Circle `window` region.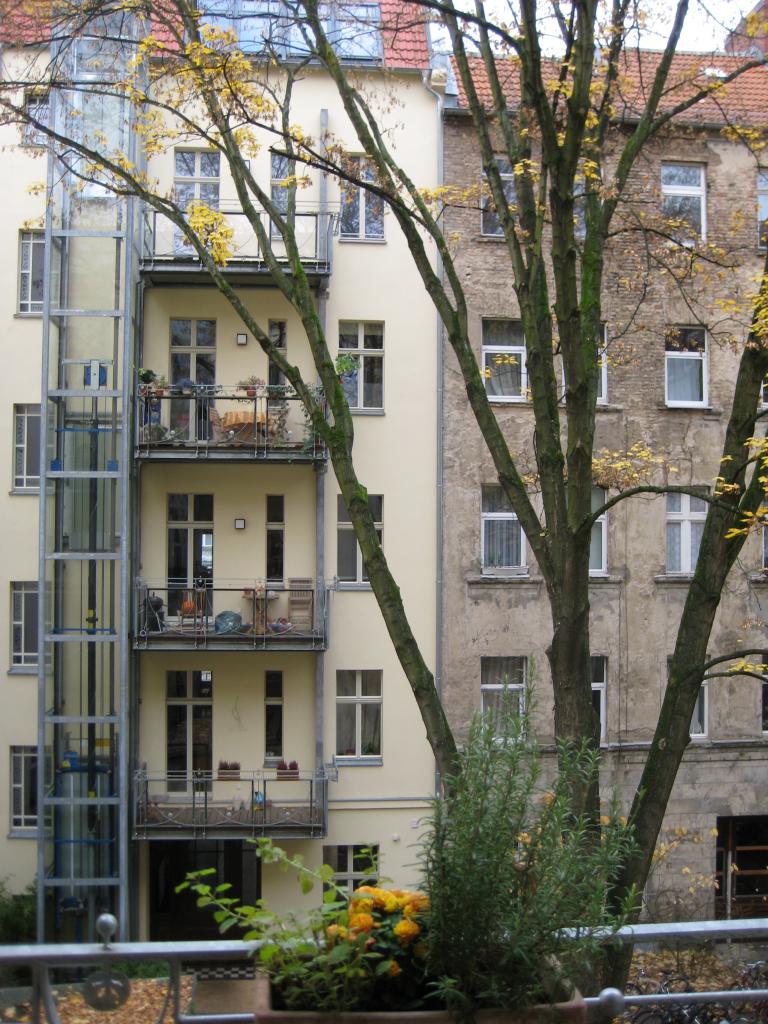
Region: [x1=659, y1=325, x2=716, y2=407].
